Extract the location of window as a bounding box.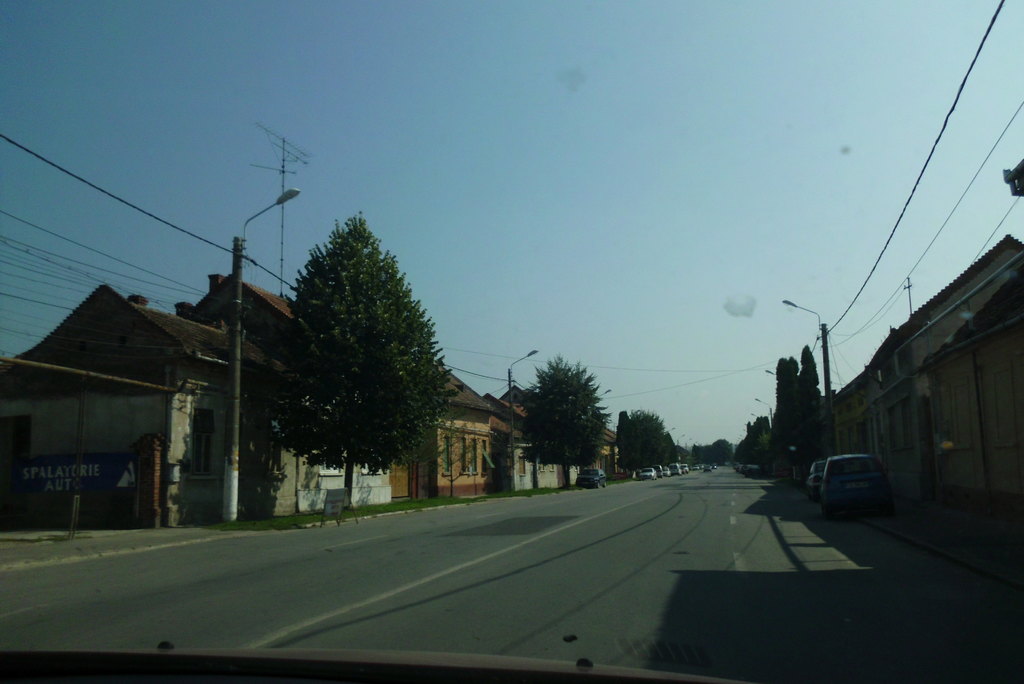
region(0, 411, 34, 462).
